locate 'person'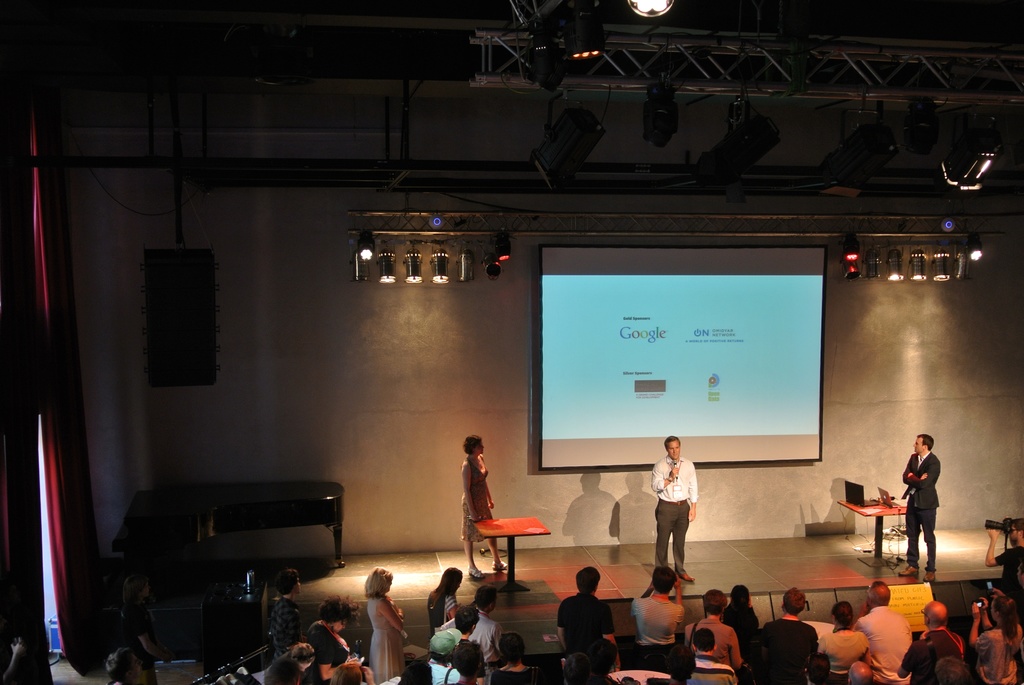
rect(684, 589, 740, 680)
